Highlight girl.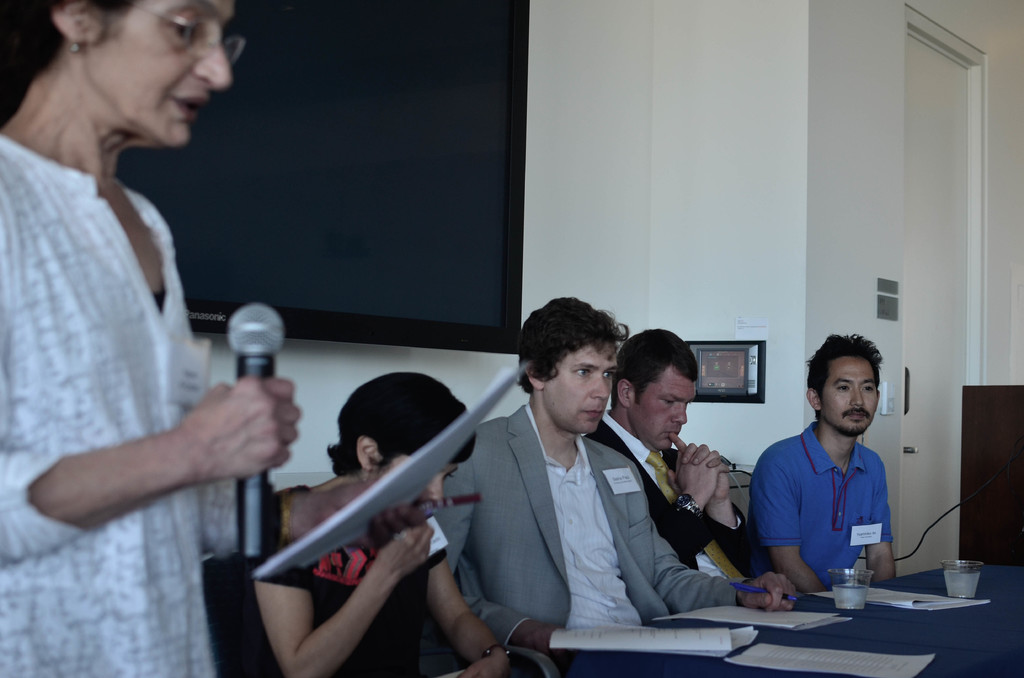
Highlighted region: [238,366,532,677].
